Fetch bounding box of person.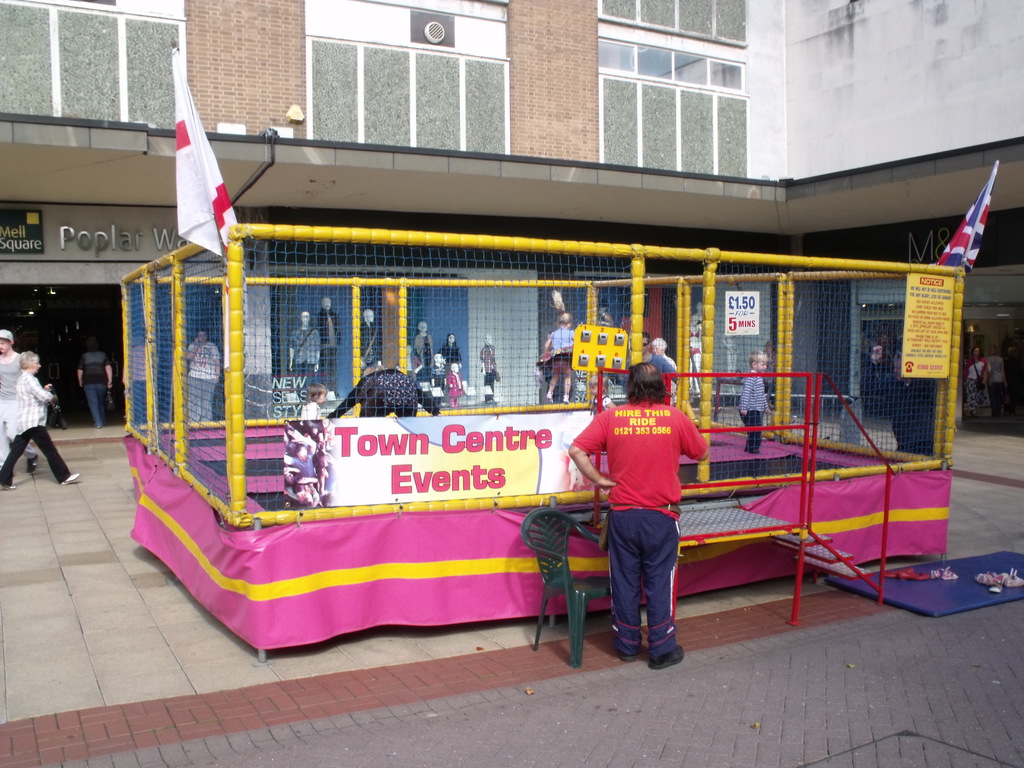
Bbox: left=0, top=329, right=38, bottom=475.
